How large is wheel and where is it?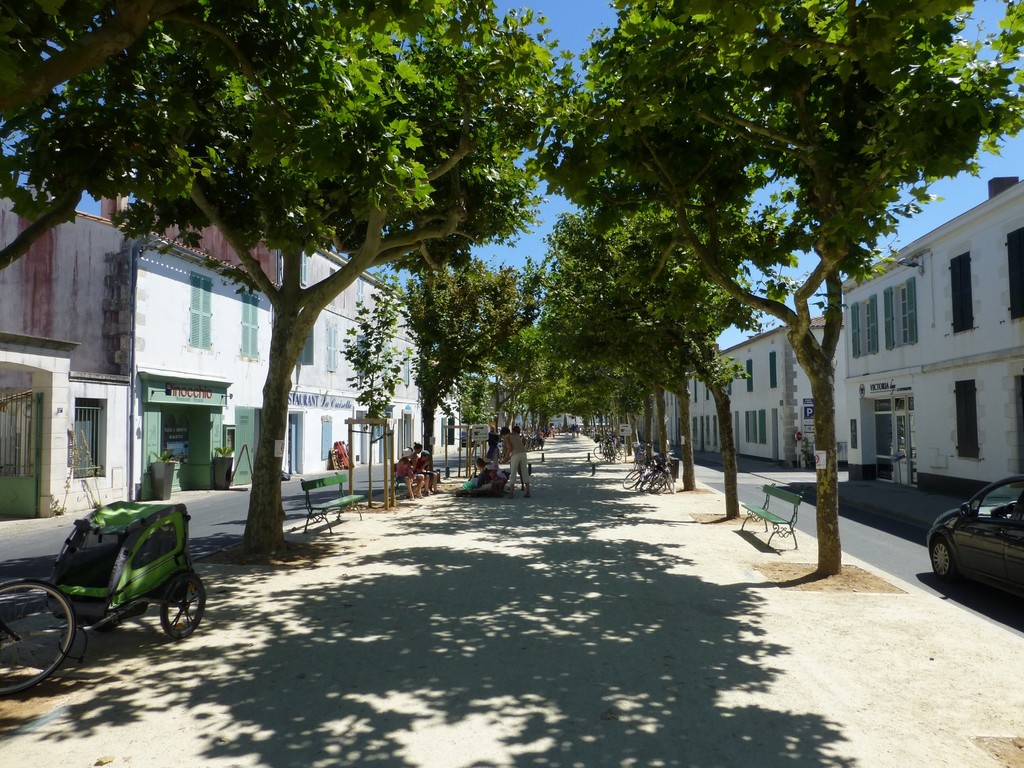
Bounding box: box(929, 538, 953, 579).
